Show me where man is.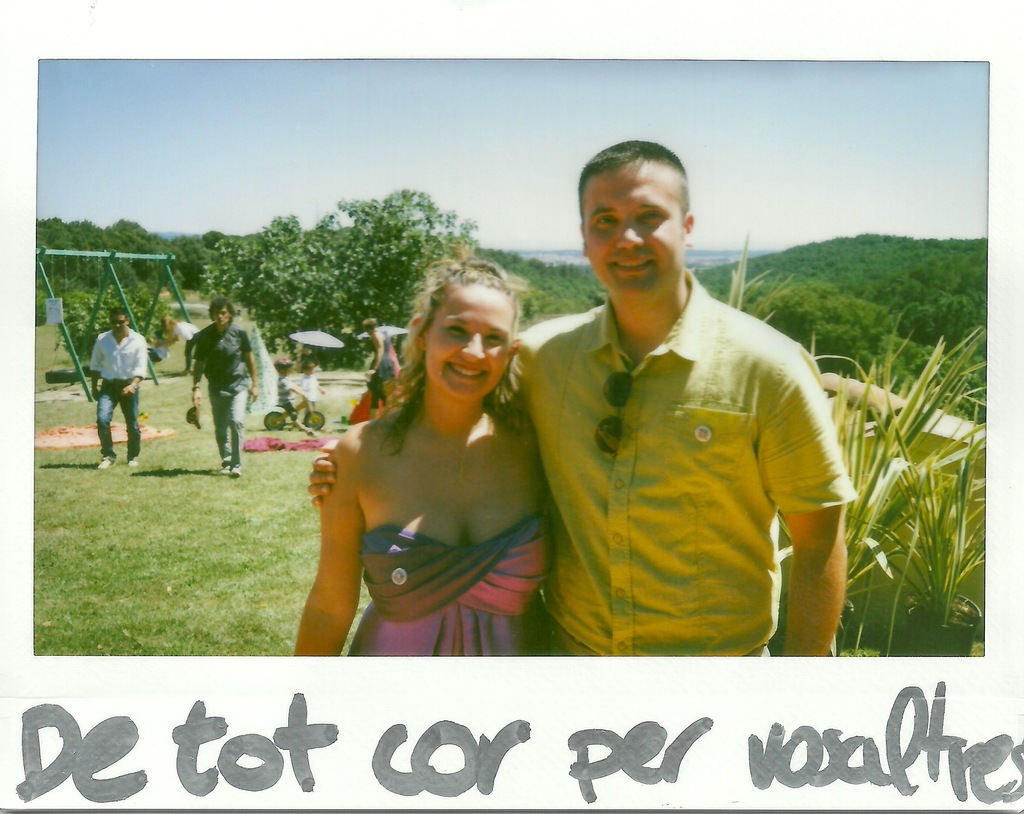
man is at 308/137/859/659.
